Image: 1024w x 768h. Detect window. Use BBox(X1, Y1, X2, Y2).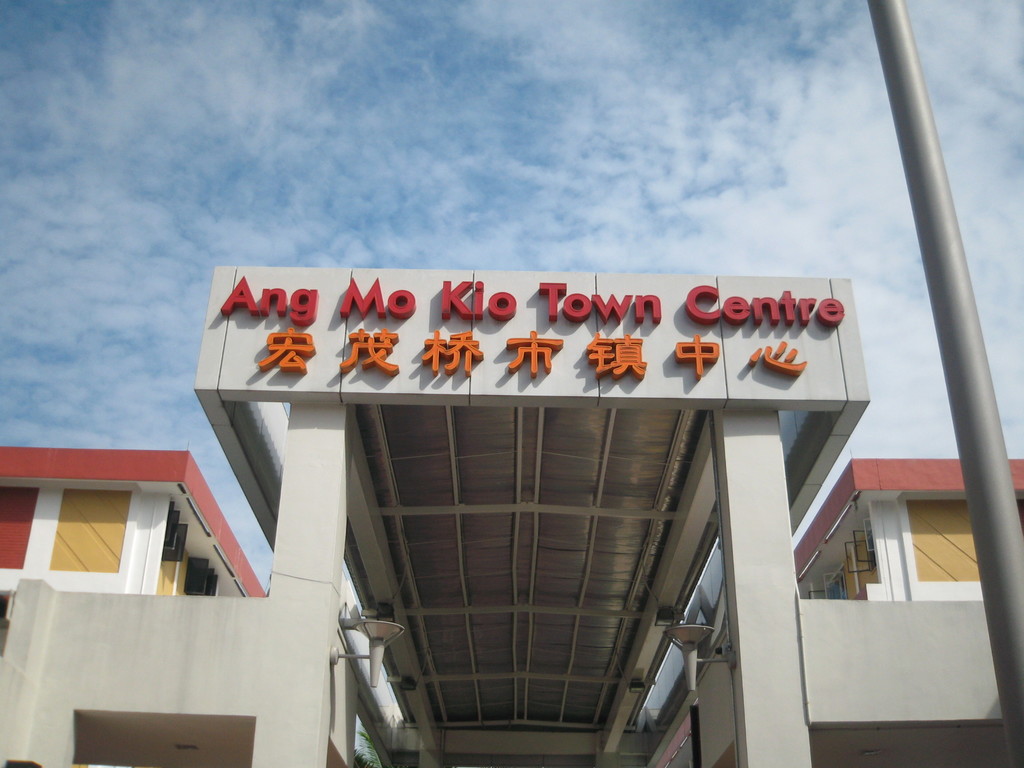
BBox(163, 506, 189, 561).
